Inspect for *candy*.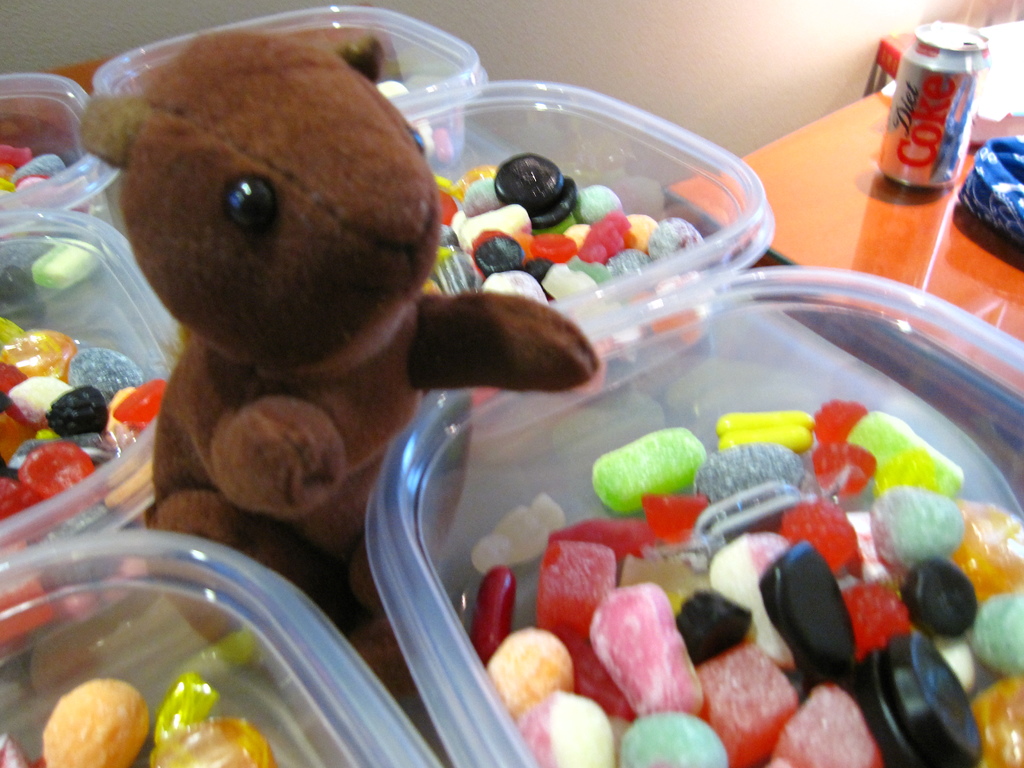
Inspection: [left=36, top=680, right=151, bottom=767].
